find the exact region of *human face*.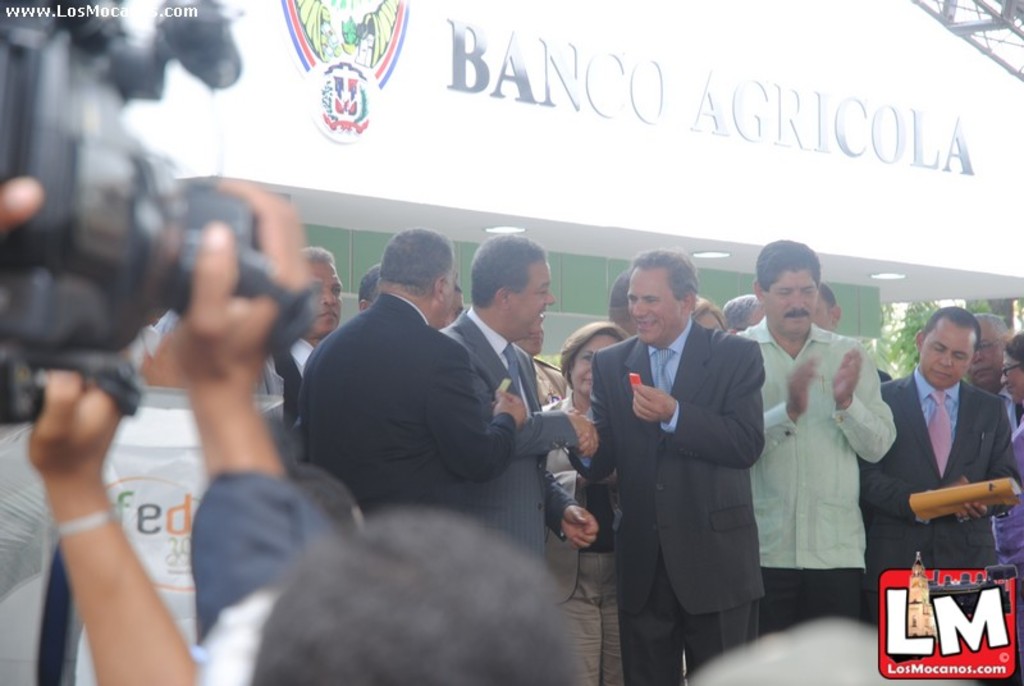
Exact region: <bbox>623, 266, 686, 346</bbox>.
